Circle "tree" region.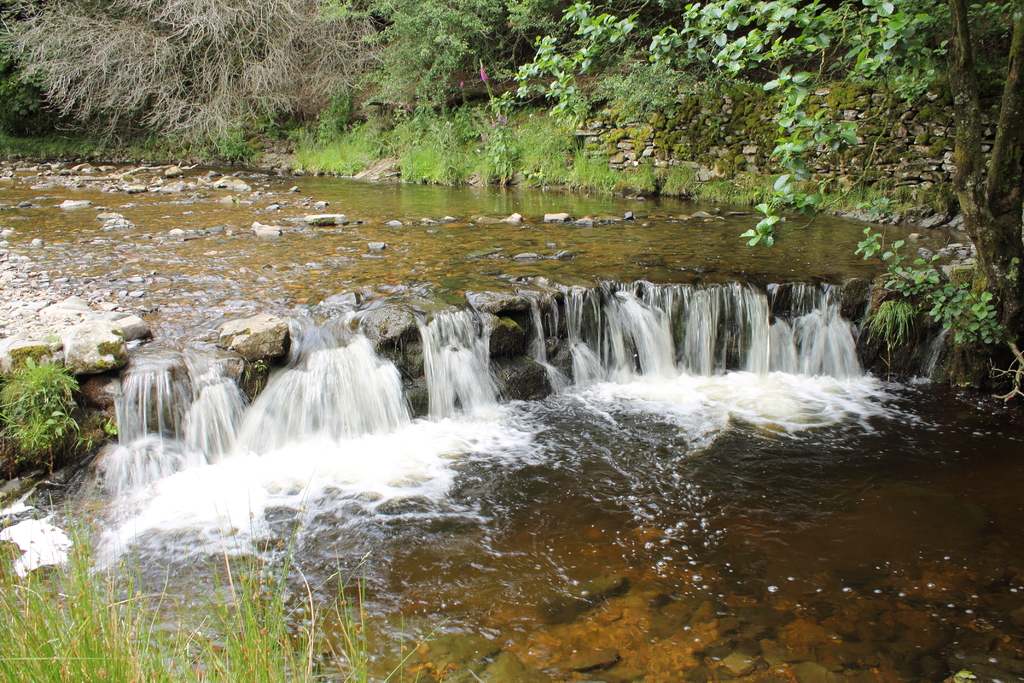
Region: 468,0,688,142.
